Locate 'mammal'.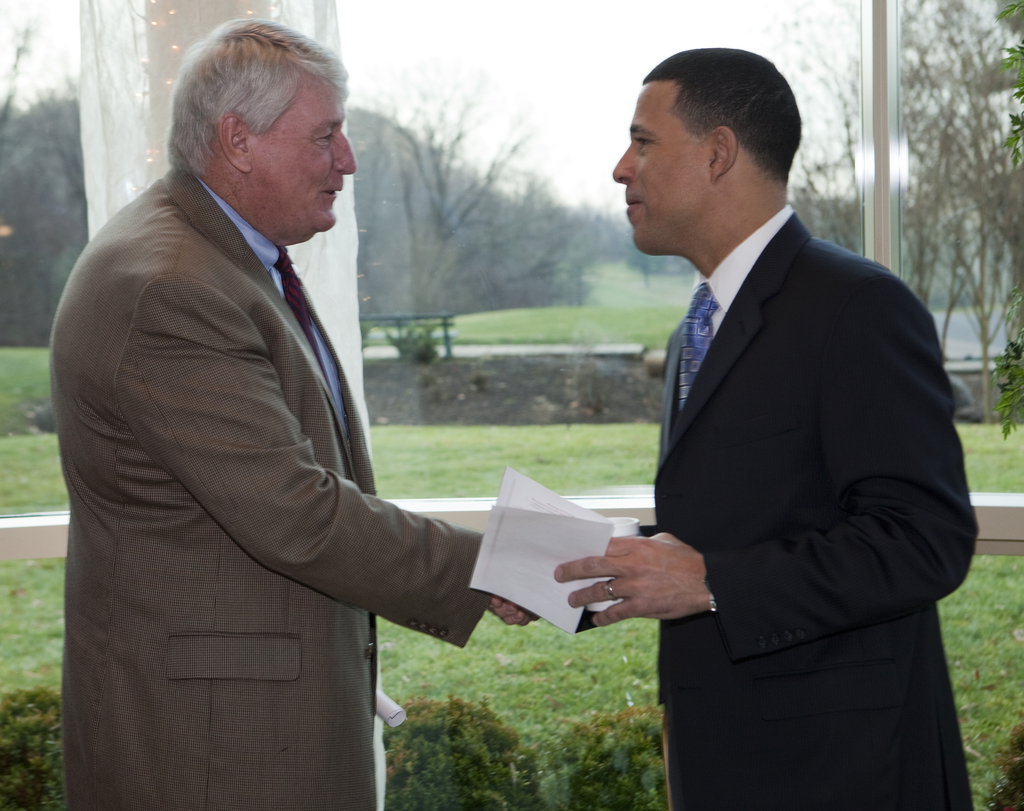
Bounding box: (489,45,984,810).
